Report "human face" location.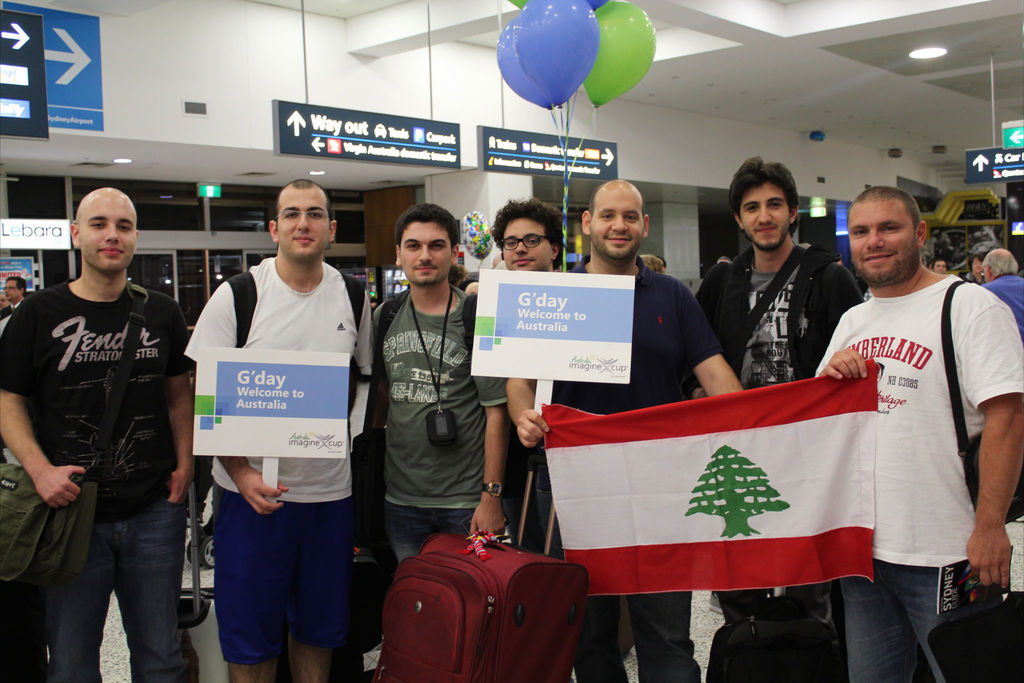
Report: {"x1": 77, "y1": 194, "x2": 135, "y2": 272}.
